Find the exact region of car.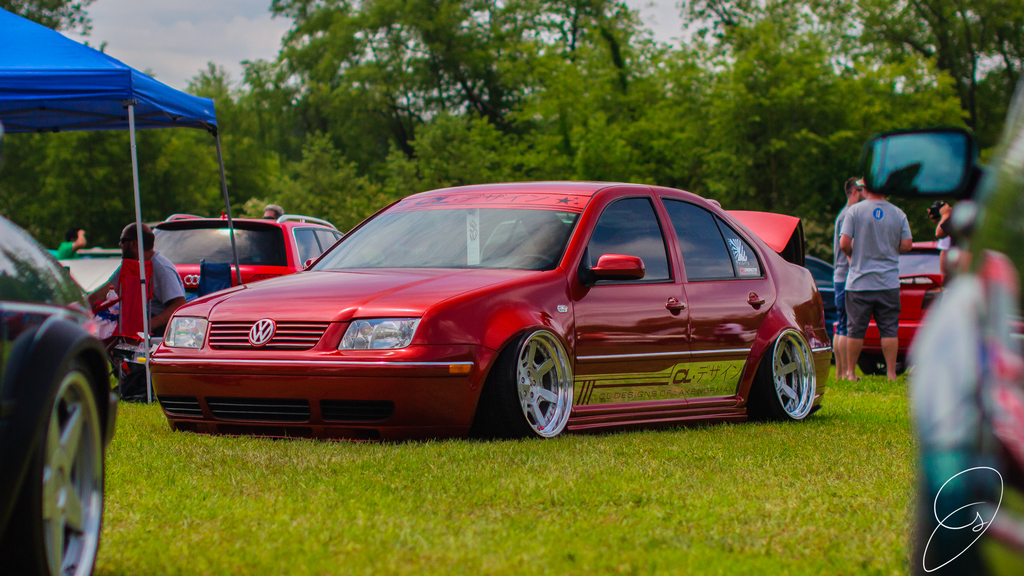
Exact region: [861, 237, 950, 364].
